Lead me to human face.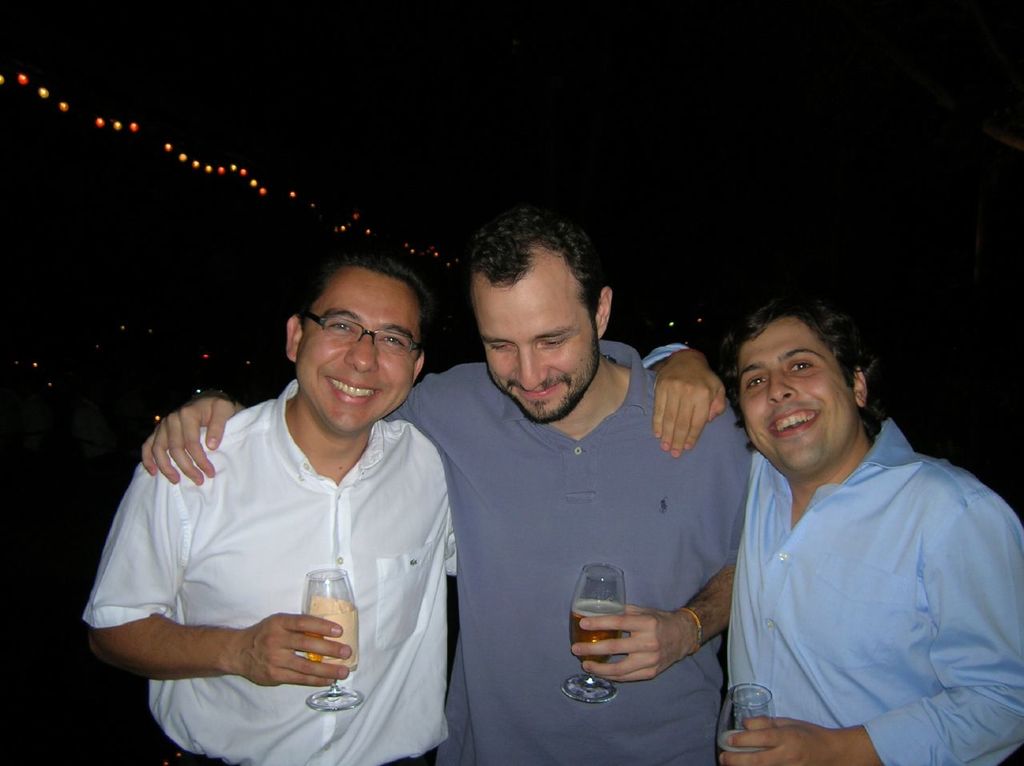
Lead to box(296, 271, 417, 433).
